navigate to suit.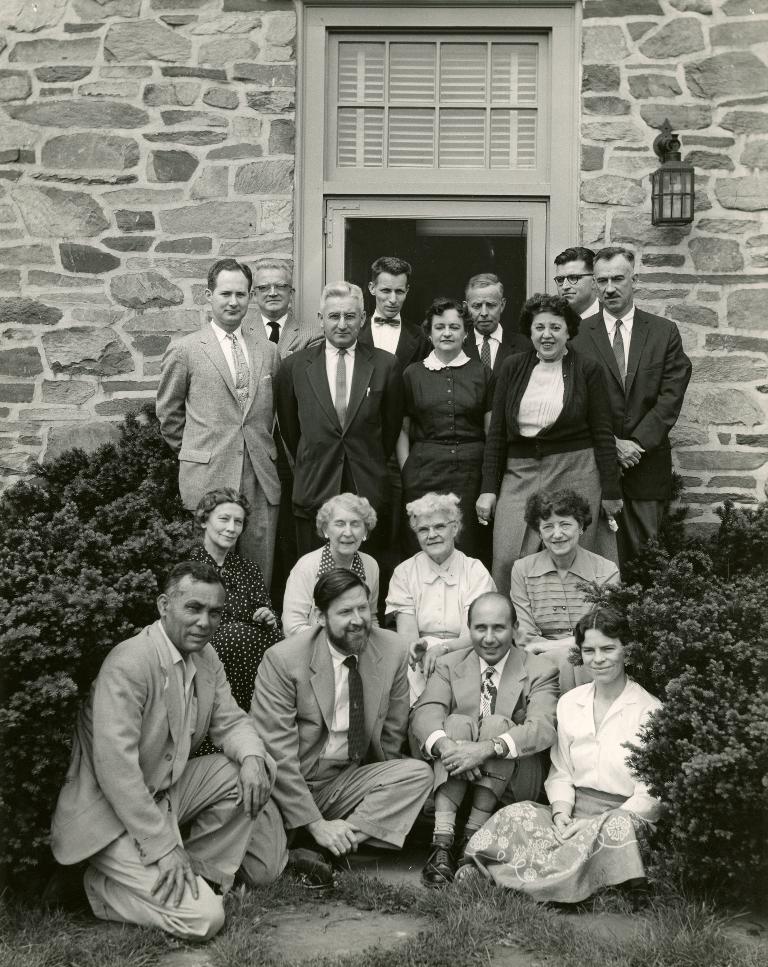
Navigation target: [281, 274, 409, 548].
